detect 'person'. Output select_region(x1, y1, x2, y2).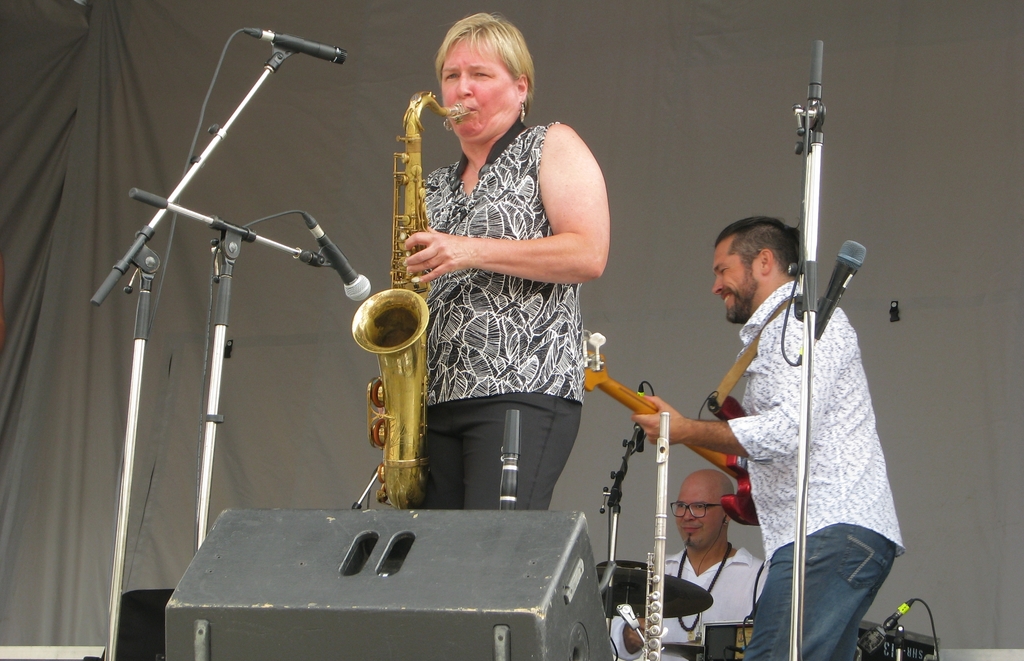
select_region(635, 212, 902, 660).
